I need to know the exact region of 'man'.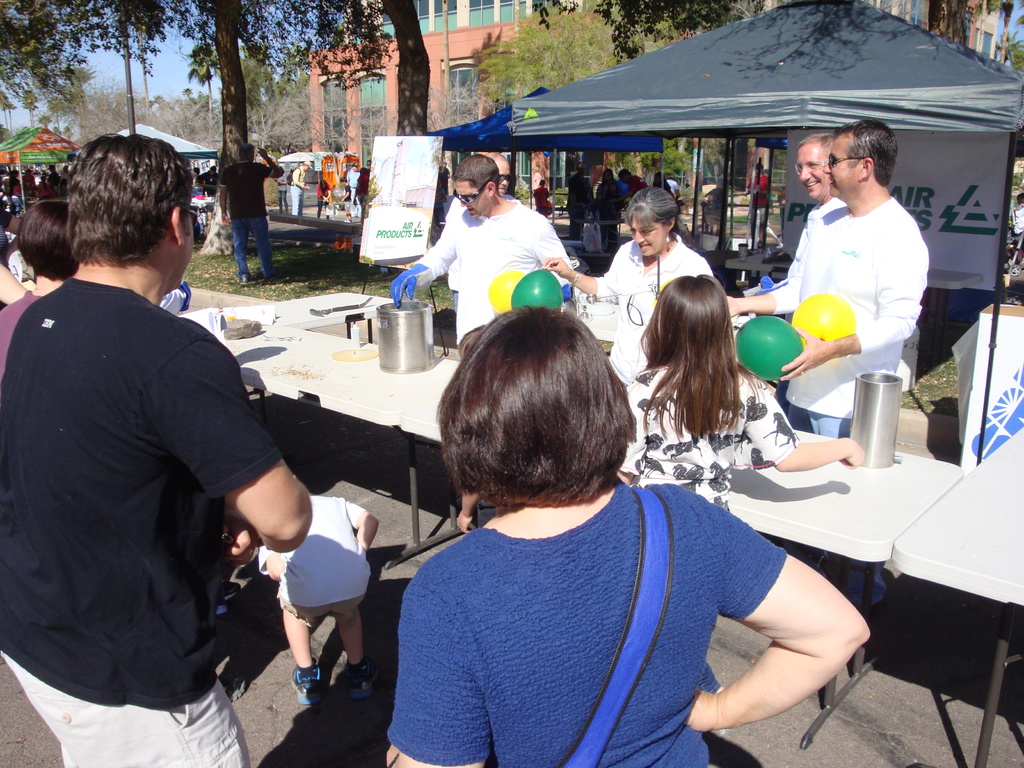
Region: {"x1": 13, "y1": 131, "x2": 300, "y2": 767}.
